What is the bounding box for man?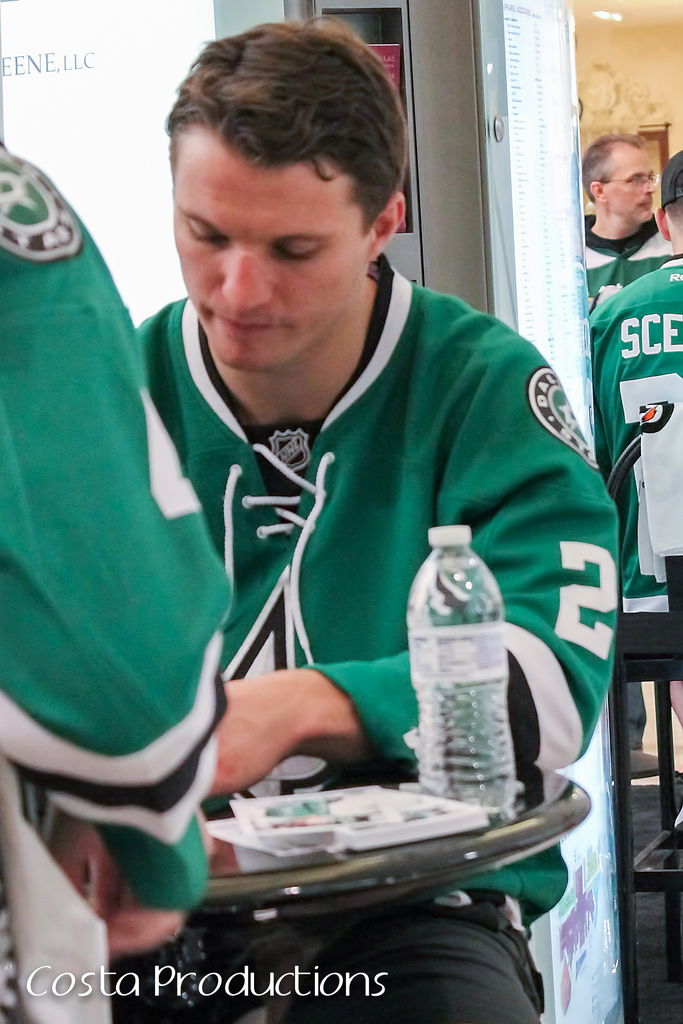
crop(100, 15, 627, 1023).
